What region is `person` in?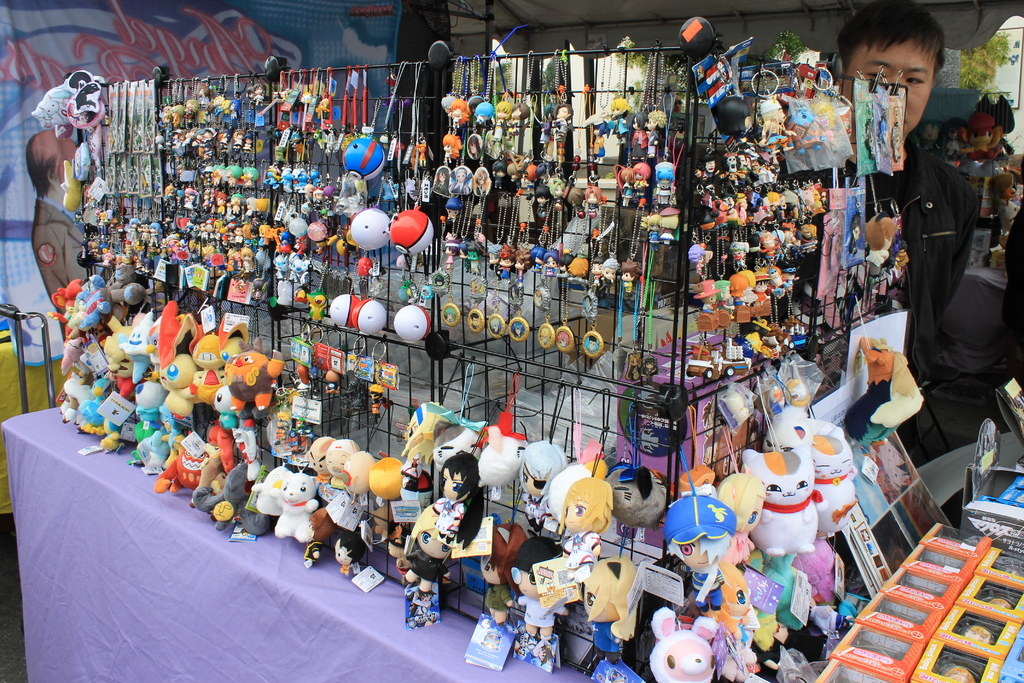
pyautogui.locateOnScreen(557, 254, 576, 272).
